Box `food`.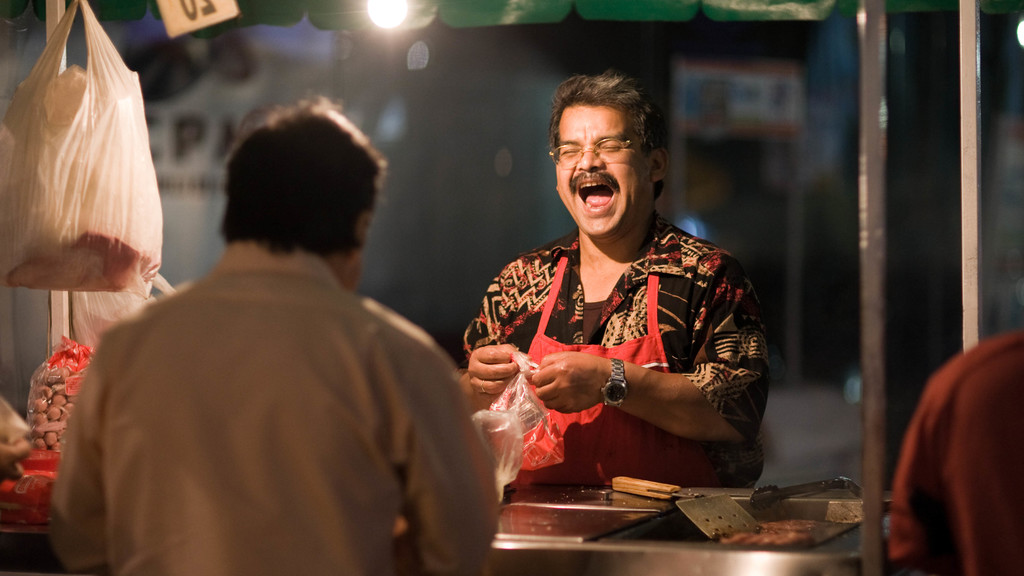
Rect(31, 368, 80, 449).
